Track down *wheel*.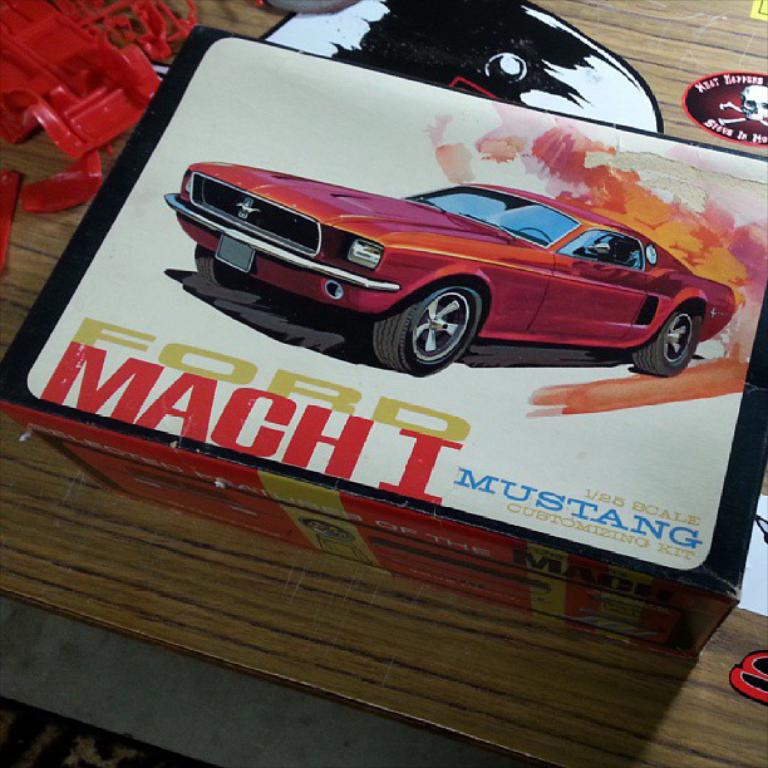
Tracked to {"x1": 511, "y1": 227, "x2": 555, "y2": 243}.
